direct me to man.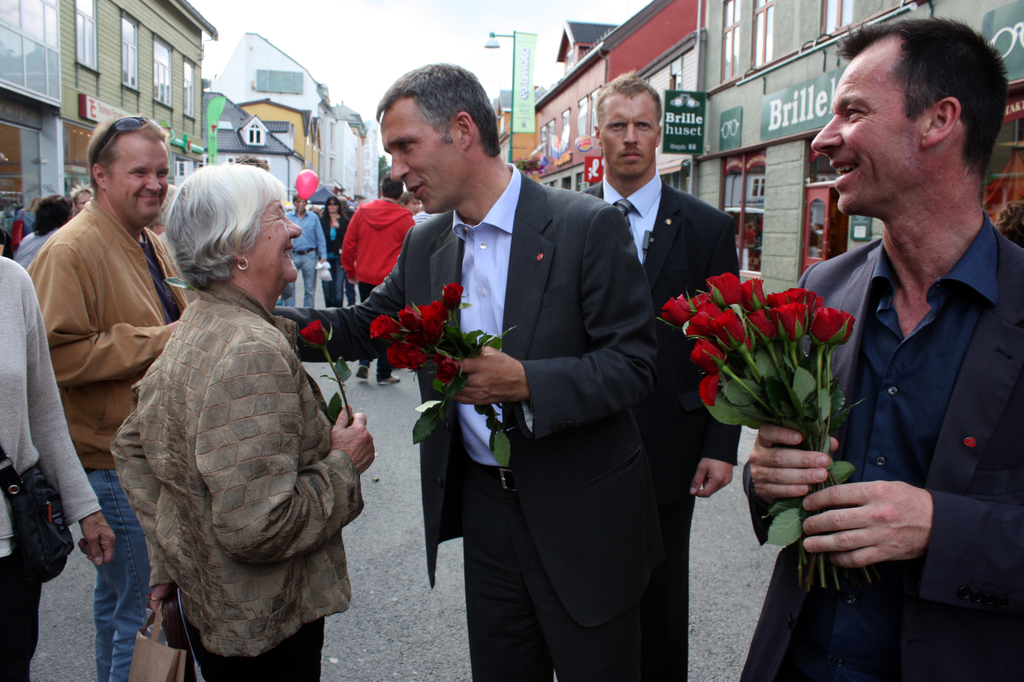
Direction: <box>340,172,416,386</box>.
